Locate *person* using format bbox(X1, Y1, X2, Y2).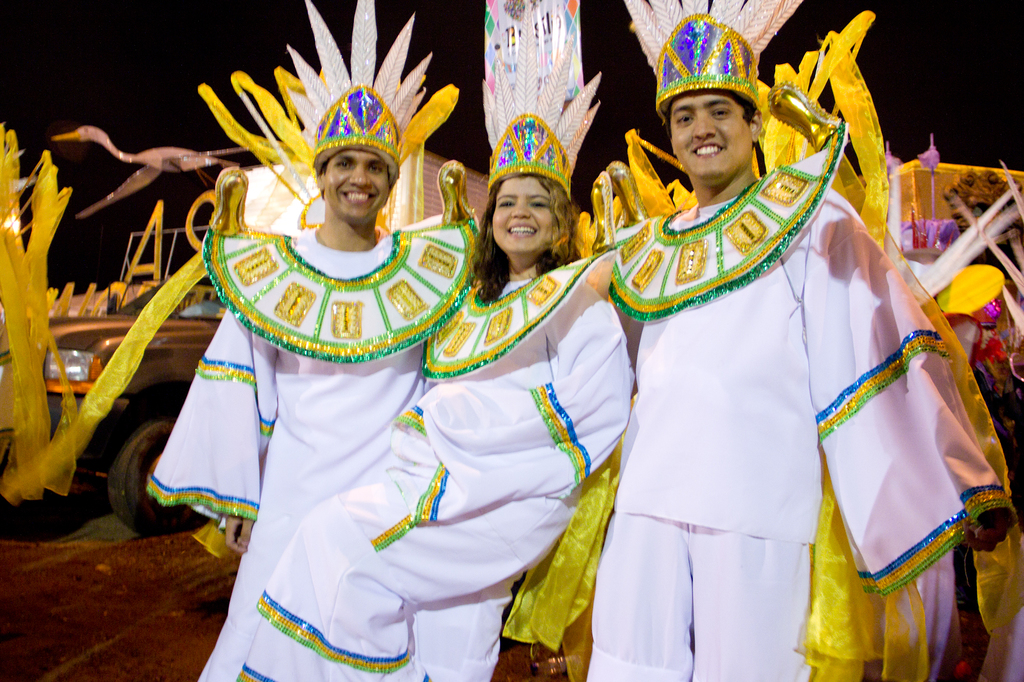
bbox(236, 113, 632, 681).
